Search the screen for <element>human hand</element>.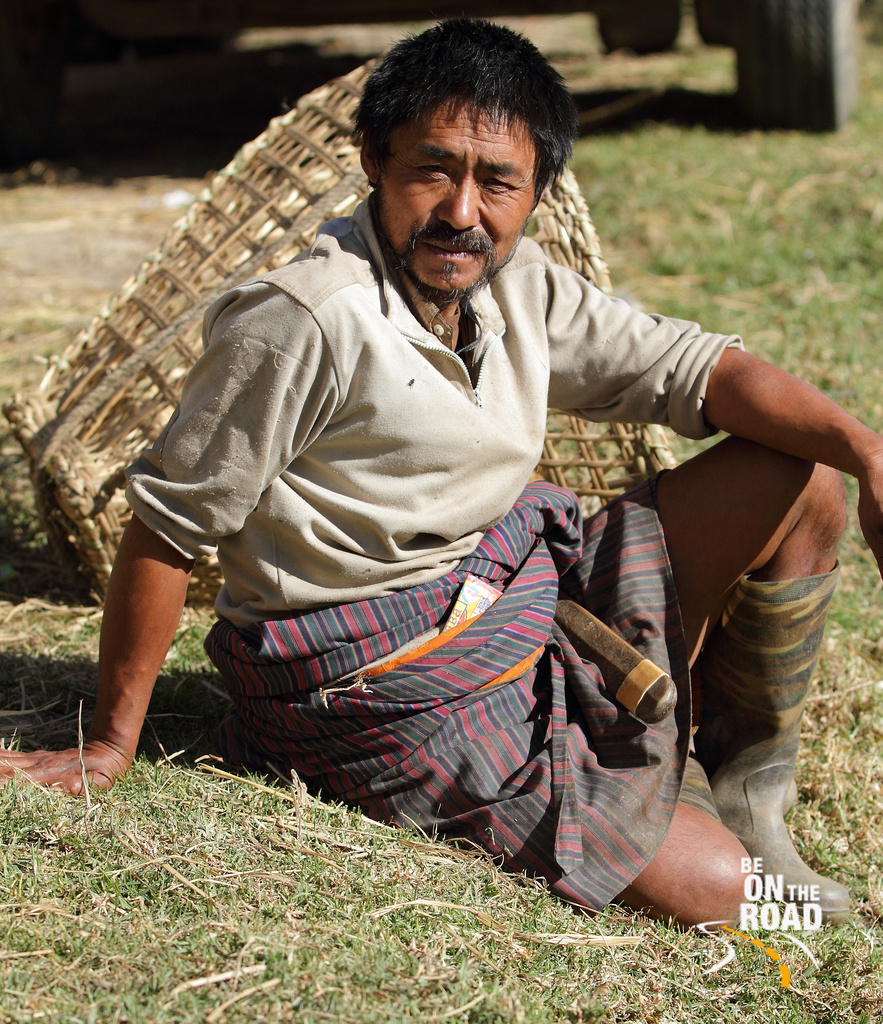
Found at (0,736,118,797).
